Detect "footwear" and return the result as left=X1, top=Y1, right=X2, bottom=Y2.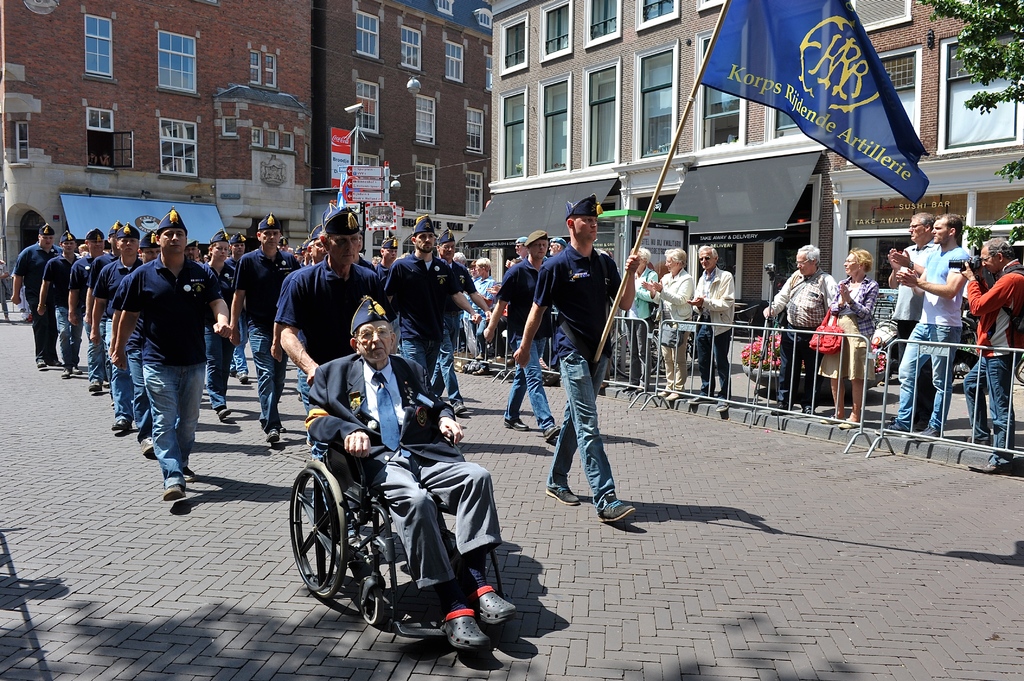
left=596, top=492, right=641, bottom=527.
